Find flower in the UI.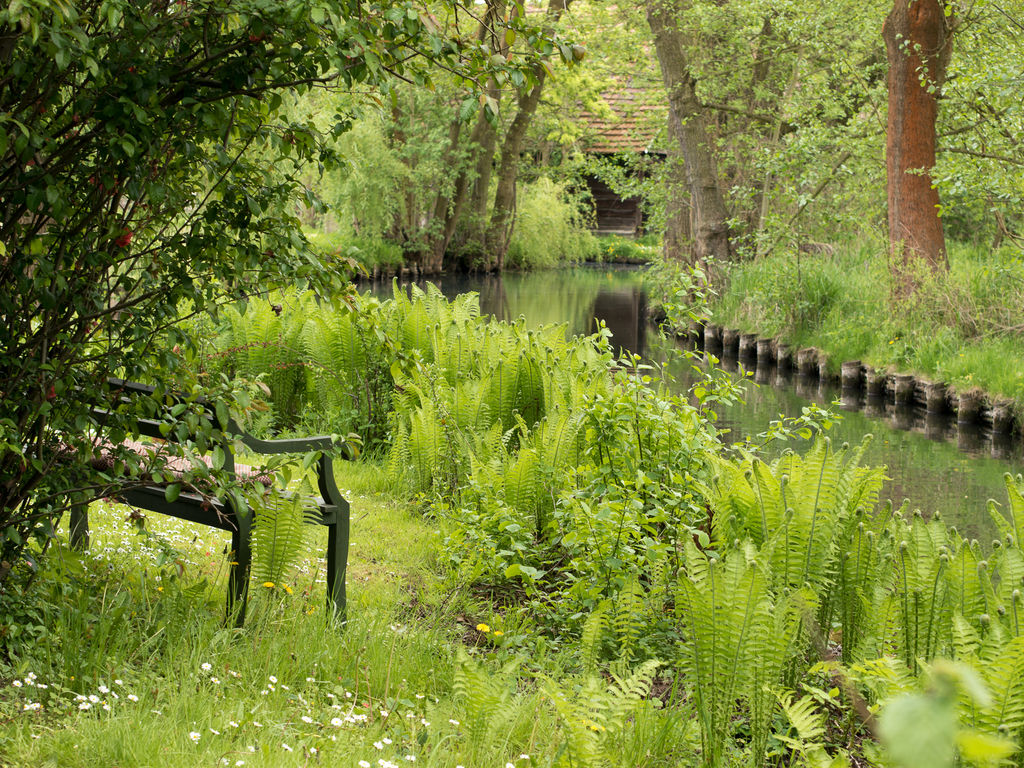
UI element at x1=201, y1=661, x2=210, y2=673.
